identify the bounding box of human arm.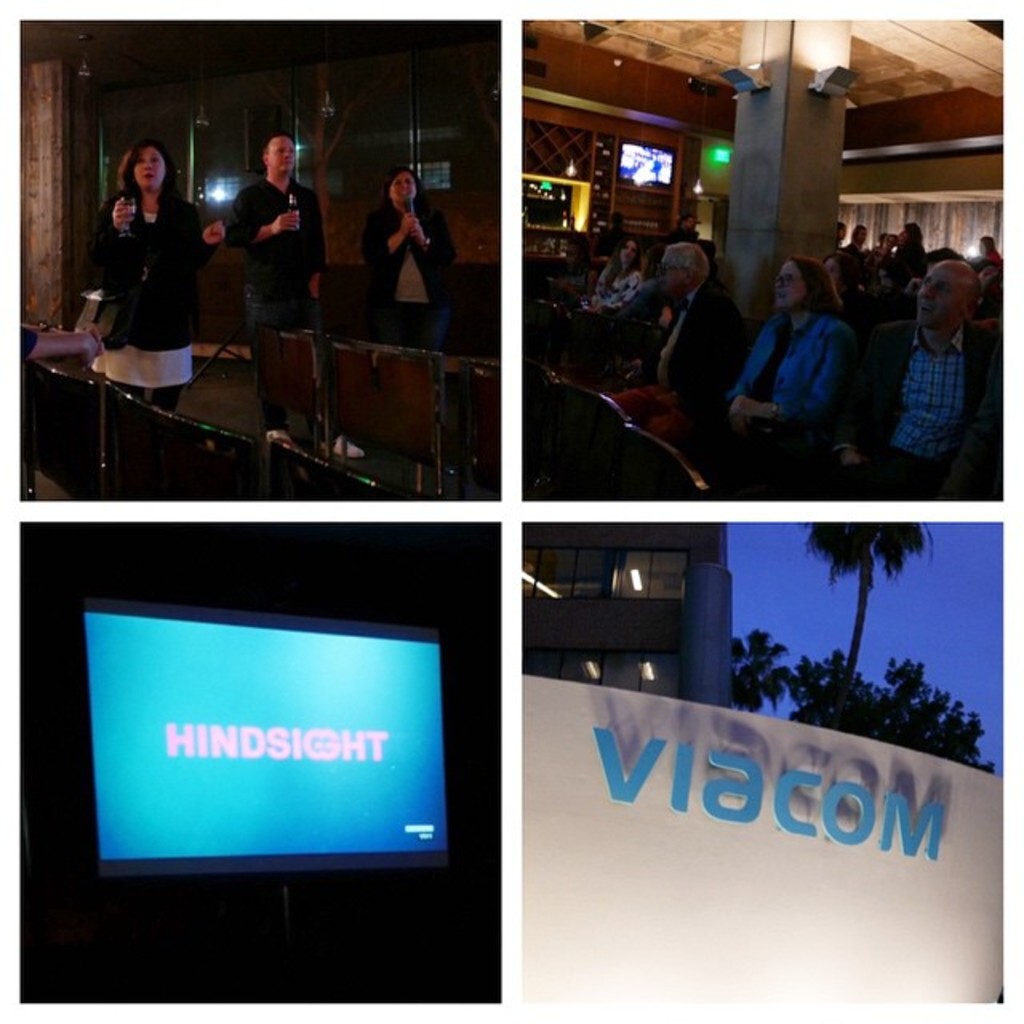
(x1=406, y1=170, x2=618, y2=269).
